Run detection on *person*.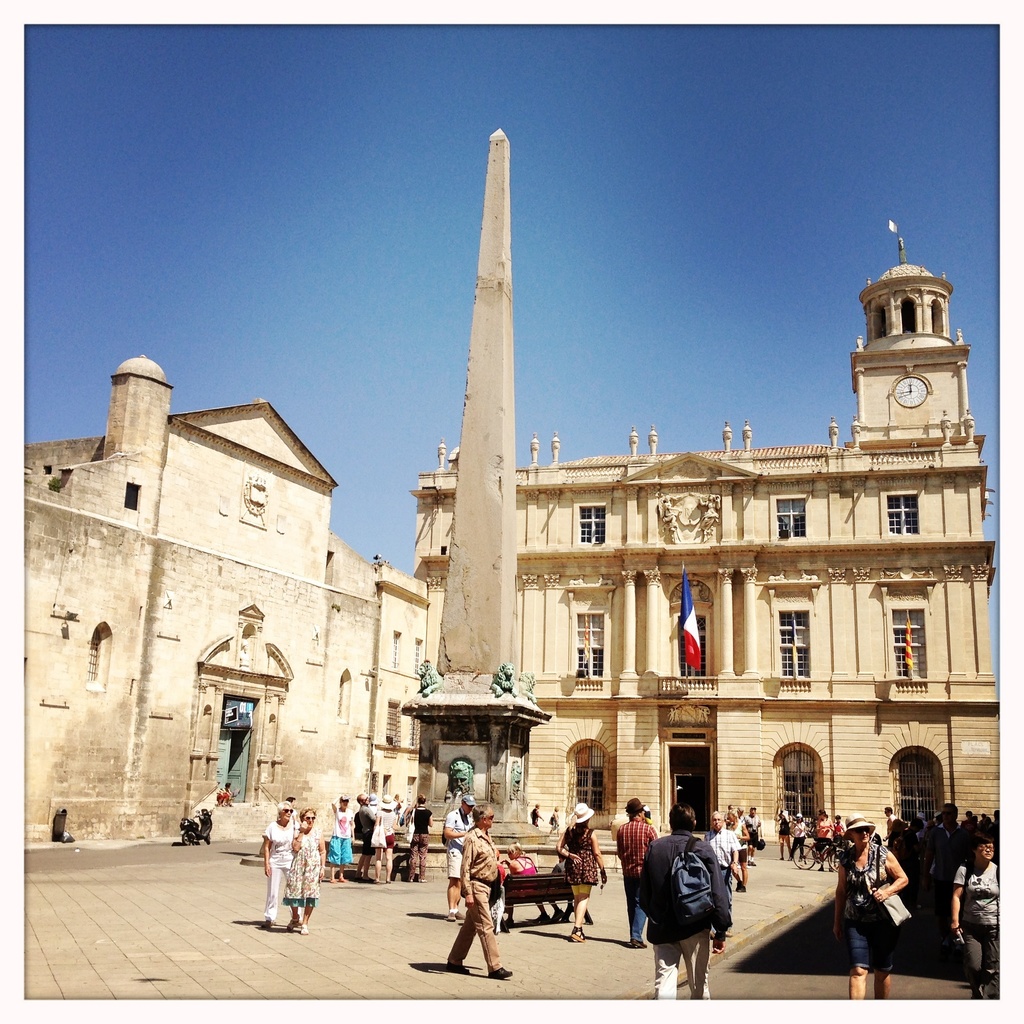
Result: pyautogui.locateOnScreen(547, 801, 561, 836).
